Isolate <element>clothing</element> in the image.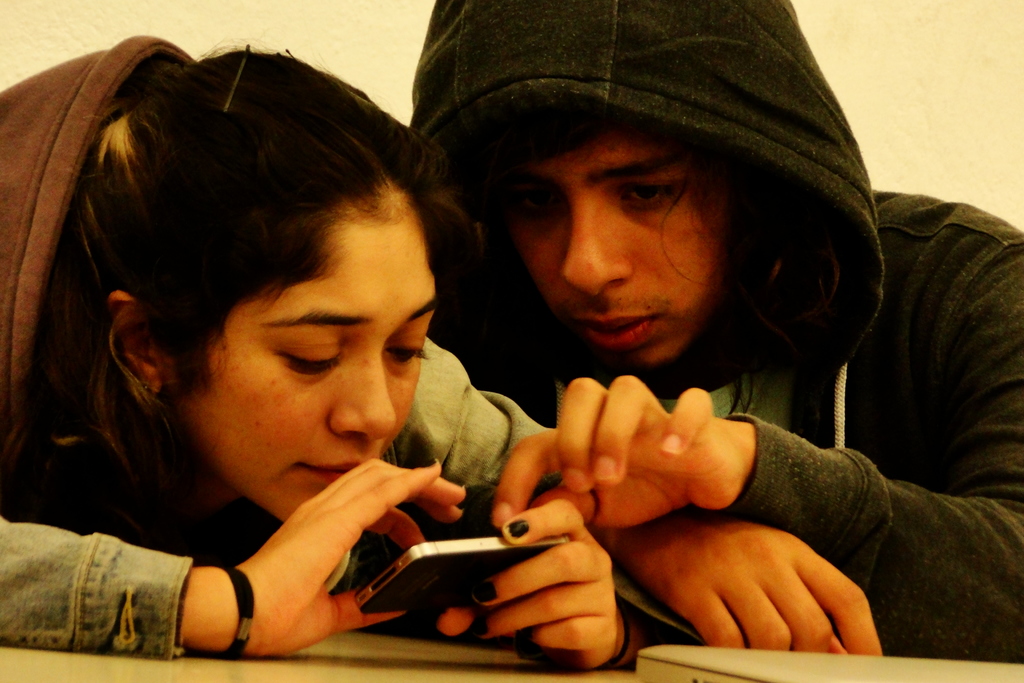
Isolated region: x1=0, y1=29, x2=543, y2=632.
